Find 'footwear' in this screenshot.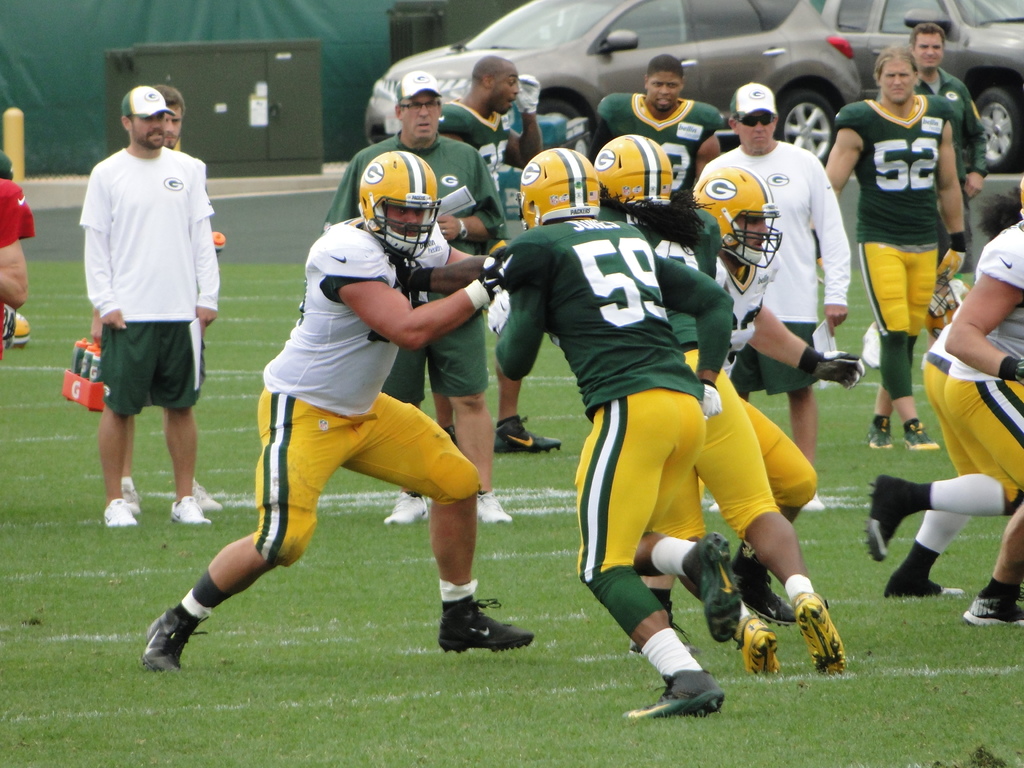
The bounding box for 'footwear' is [788, 588, 848, 676].
